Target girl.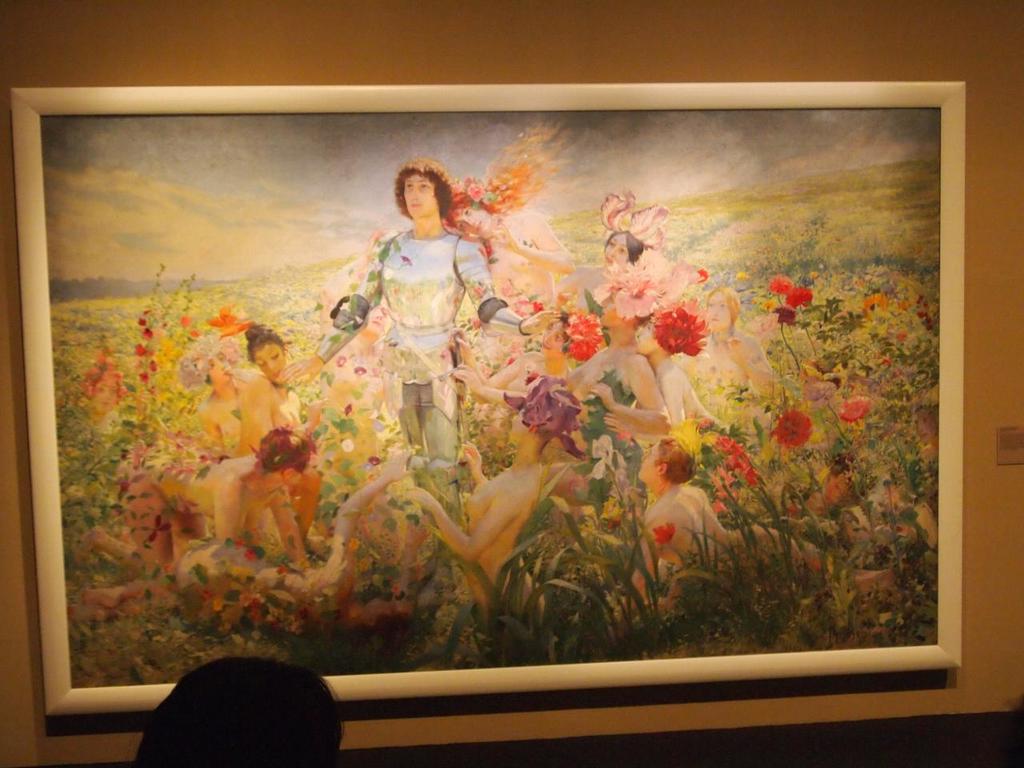
Target region: bbox(446, 121, 572, 429).
